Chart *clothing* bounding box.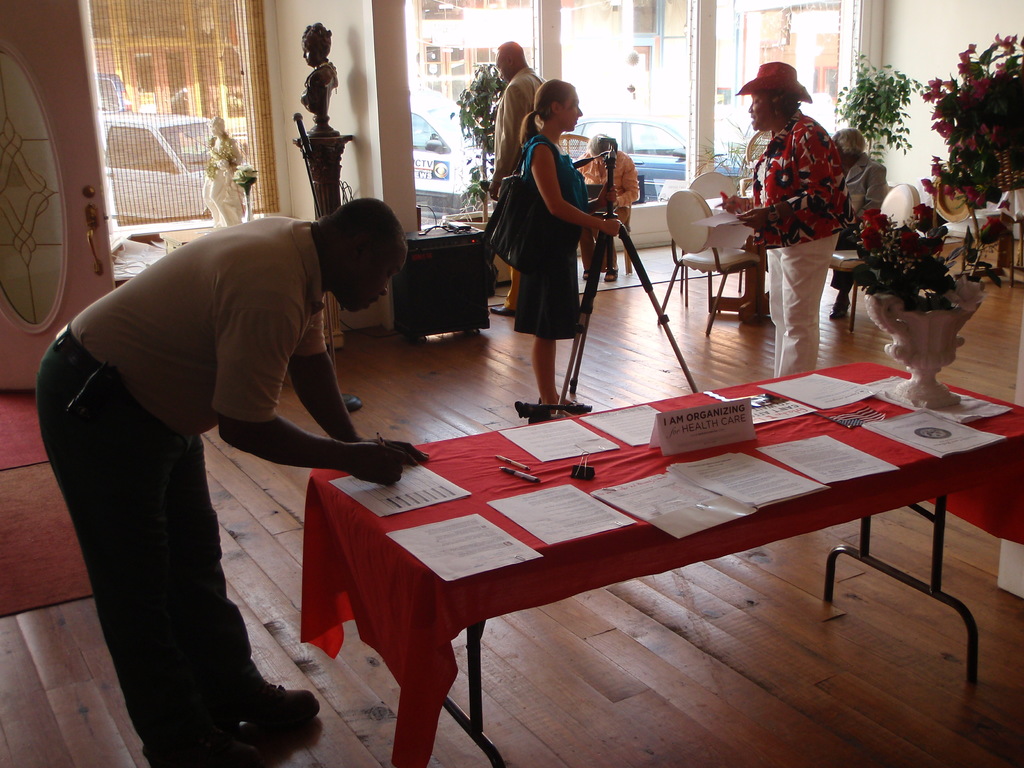
Charted: {"x1": 749, "y1": 108, "x2": 845, "y2": 378}.
